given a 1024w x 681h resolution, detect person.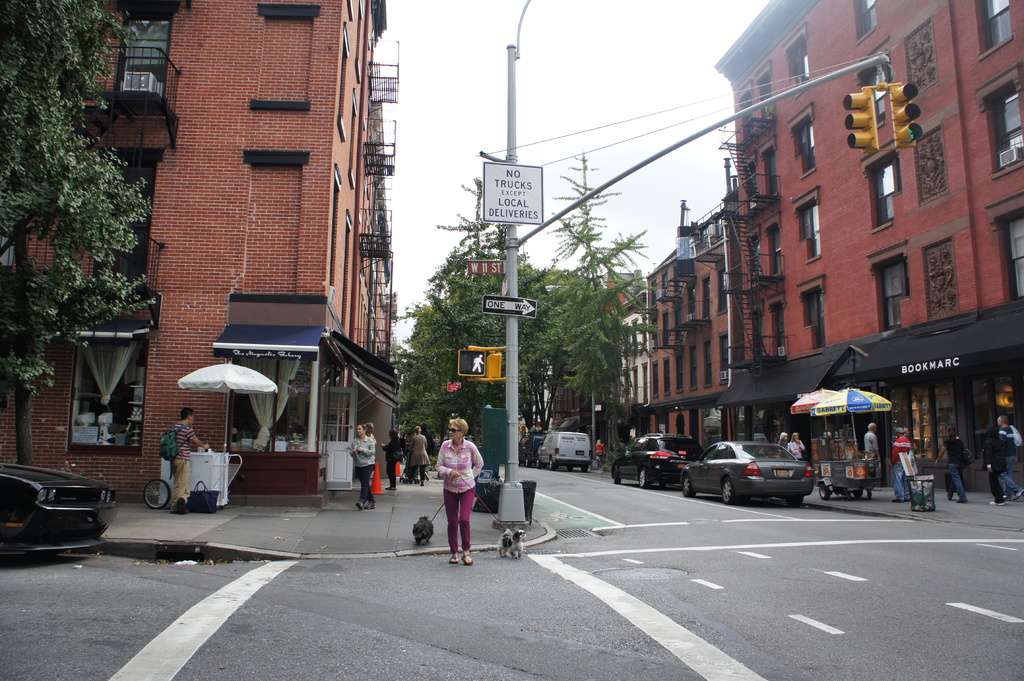
(x1=383, y1=428, x2=406, y2=492).
